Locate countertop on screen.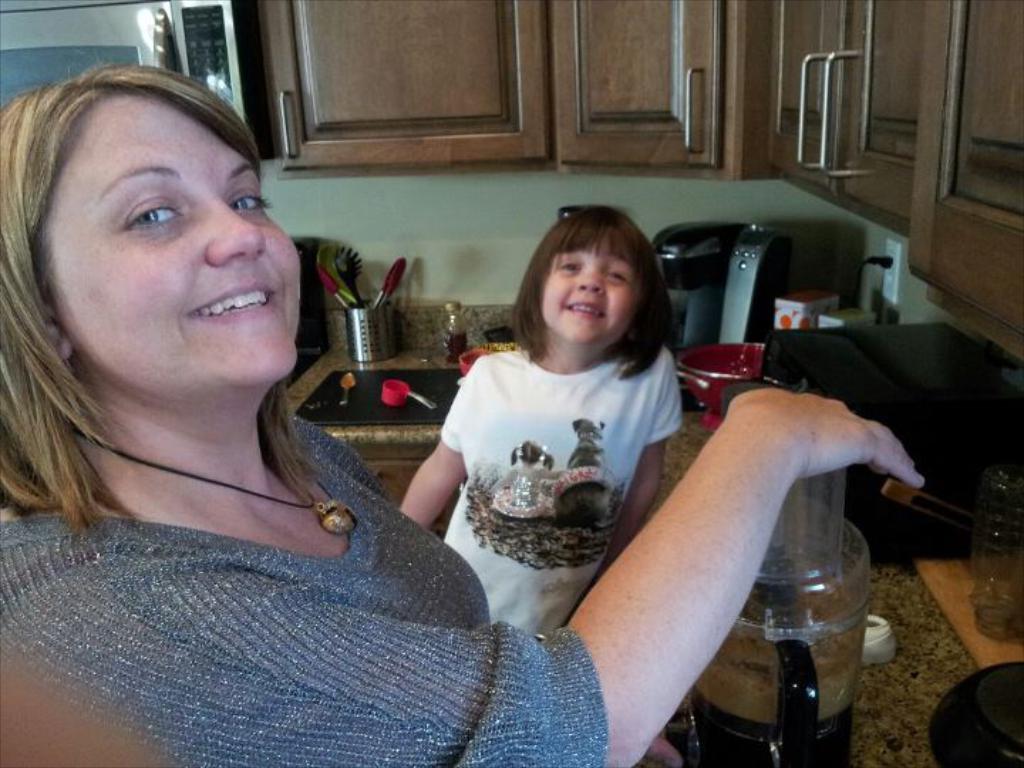
On screen at 274, 293, 1023, 758.
